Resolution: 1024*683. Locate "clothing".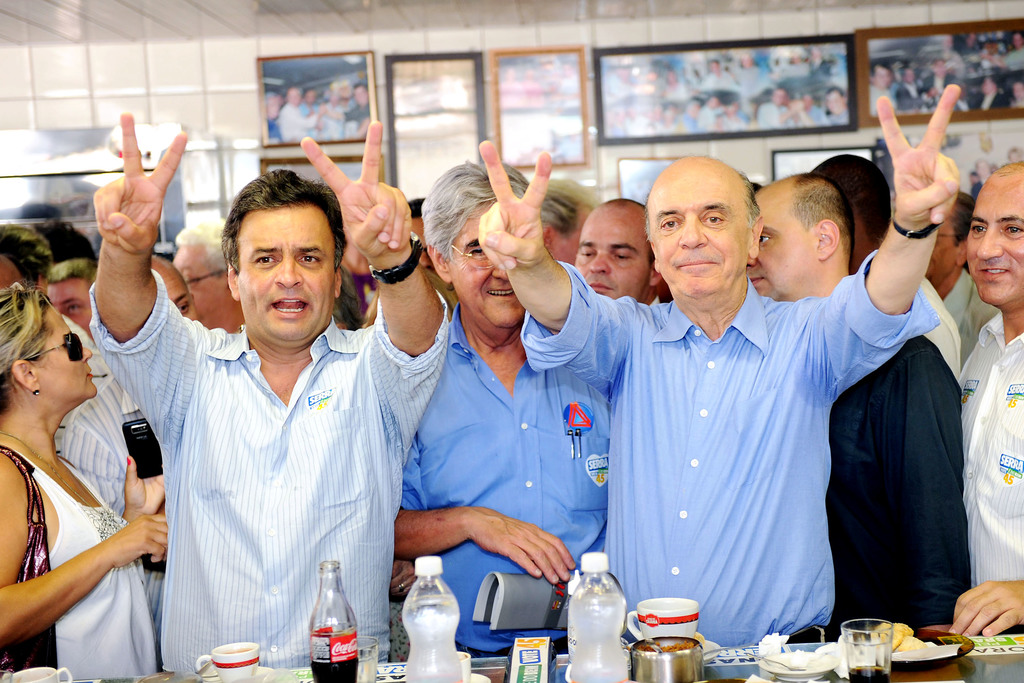
[x1=141, y1=249, x2=395, y2=679].
